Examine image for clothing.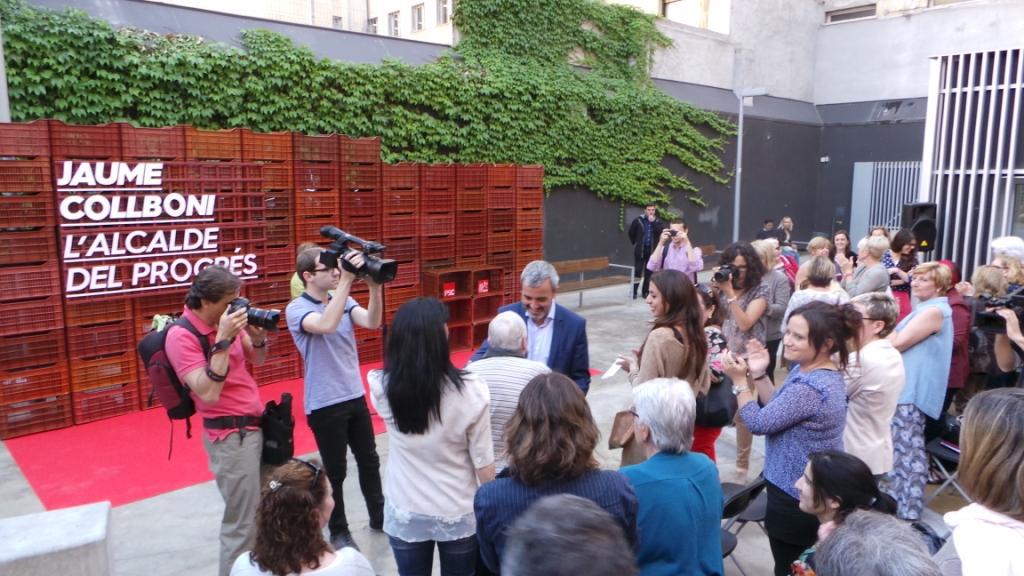
Examination result: box=[704, 270, 775, 341].
